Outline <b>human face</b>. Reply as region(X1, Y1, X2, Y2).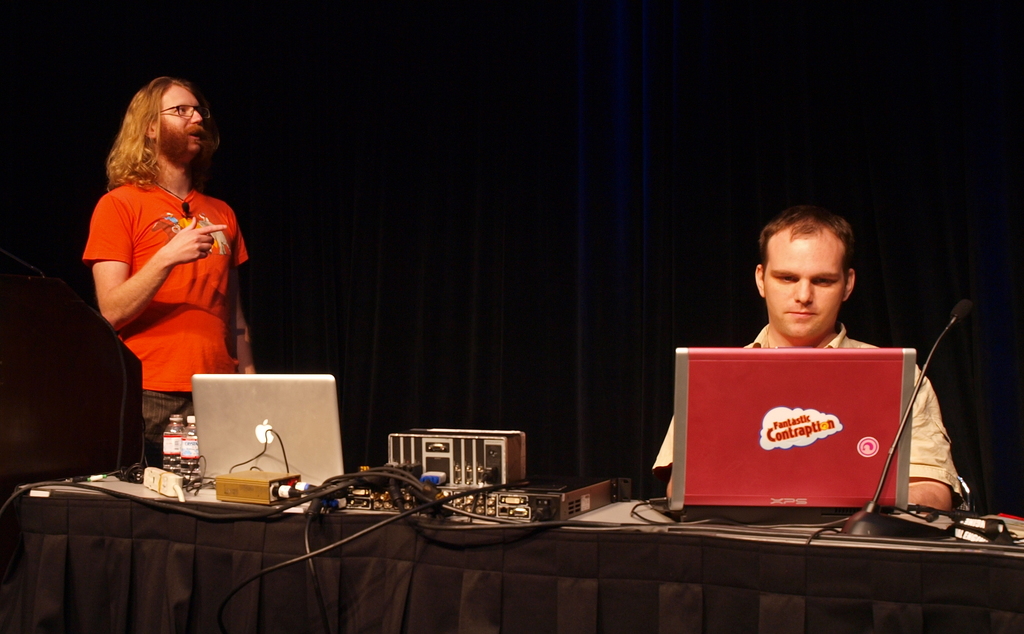
region(766, 230, 845, 338).
